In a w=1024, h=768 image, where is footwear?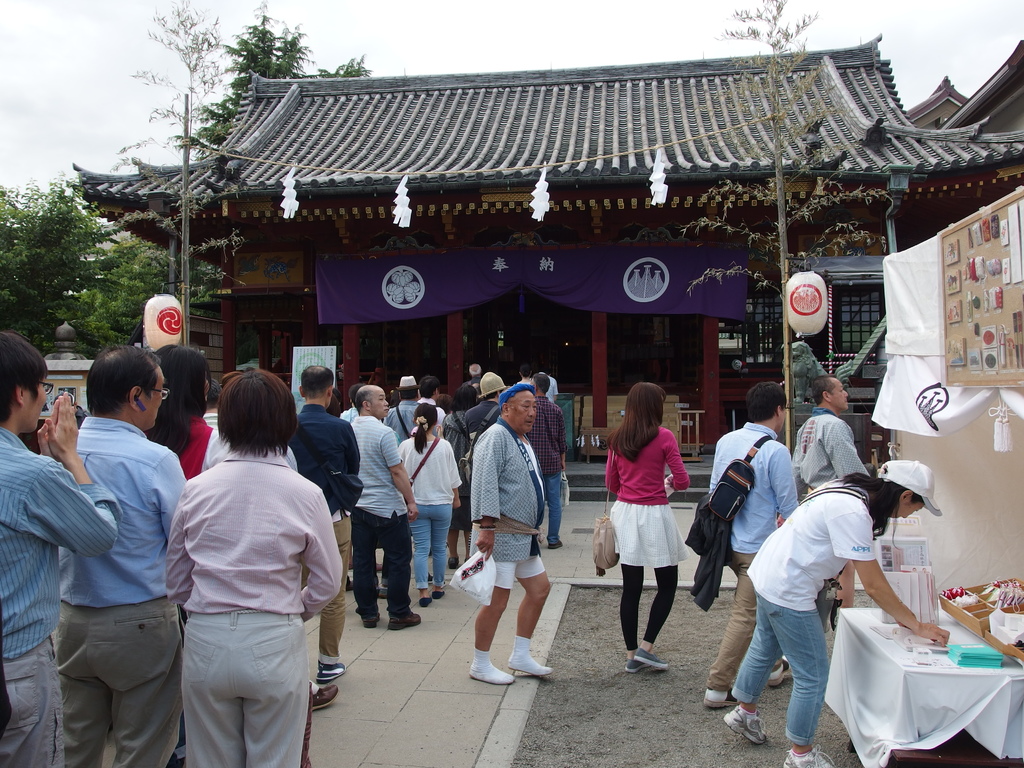
bbox=[310, 679, 337, 717].
